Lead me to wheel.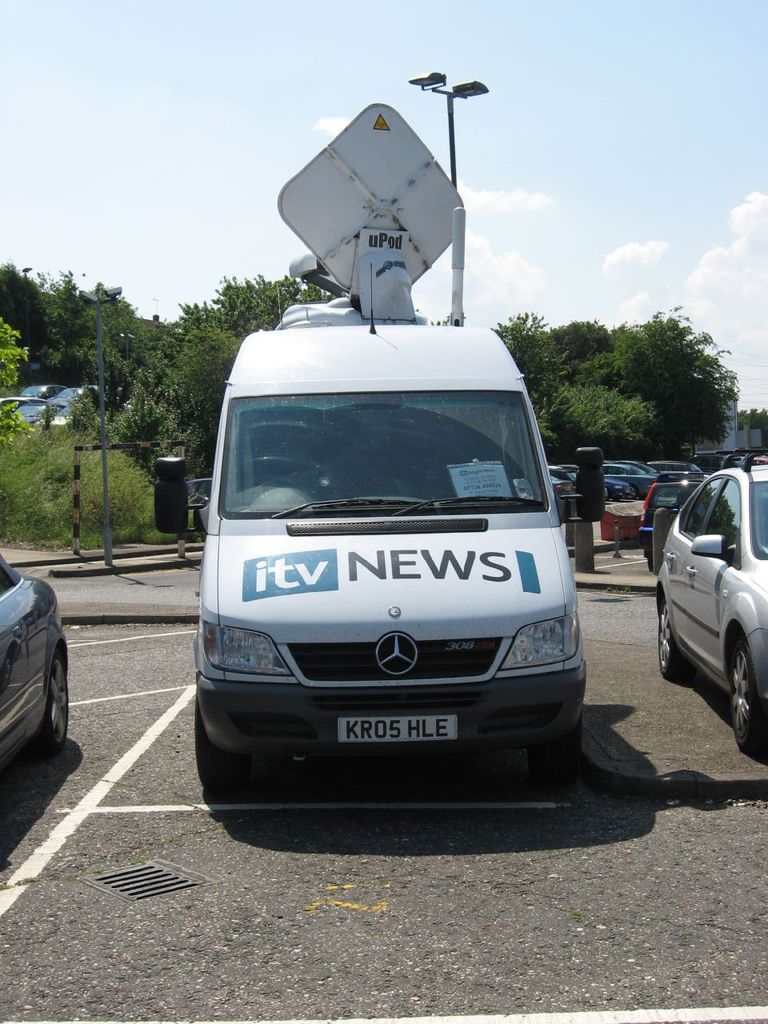
Lead to [x1=199, y1=699, x2=249, y2=802].
